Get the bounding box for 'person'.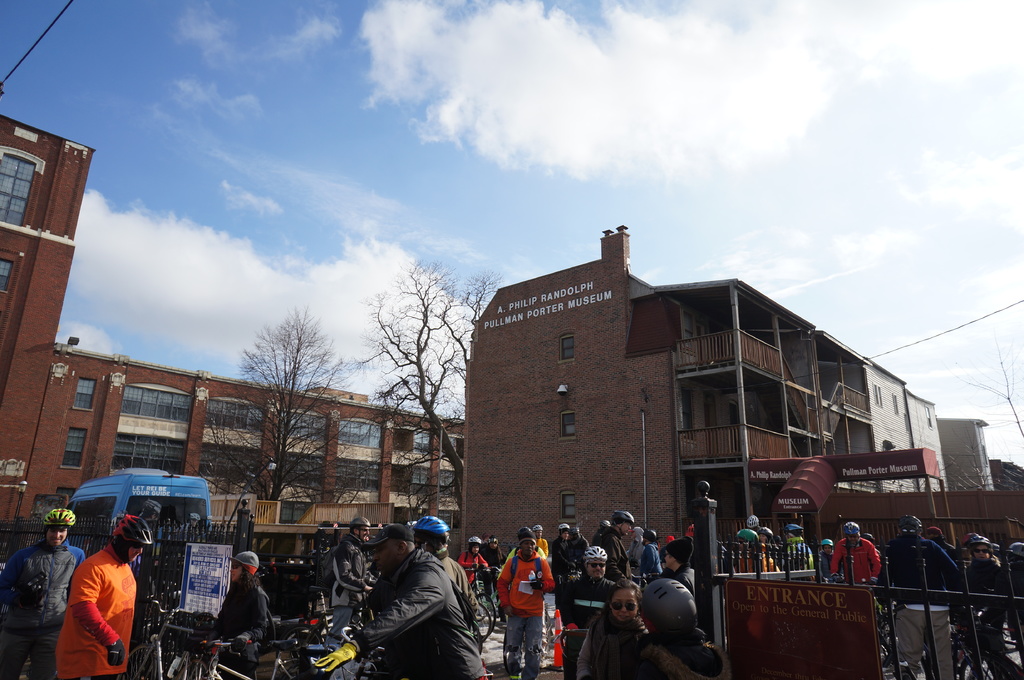
{"x1": 335, "y1": 514, "x2": 382, "y2": 624}.
